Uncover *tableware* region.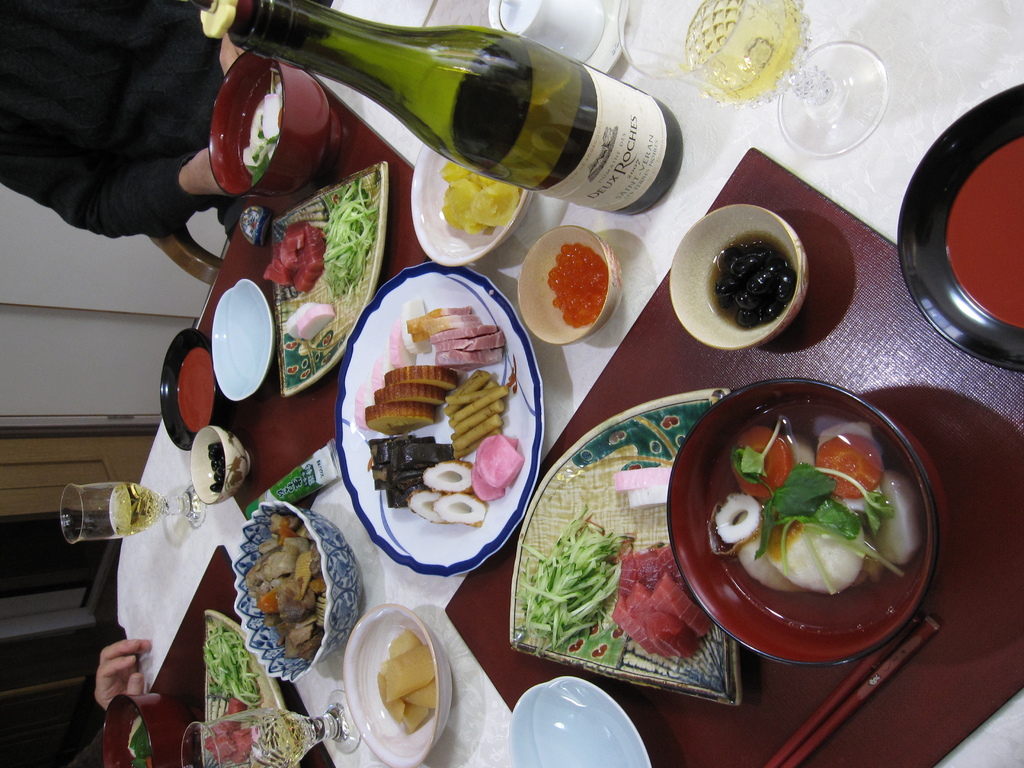
Uncovered: 665,384,957,673.
